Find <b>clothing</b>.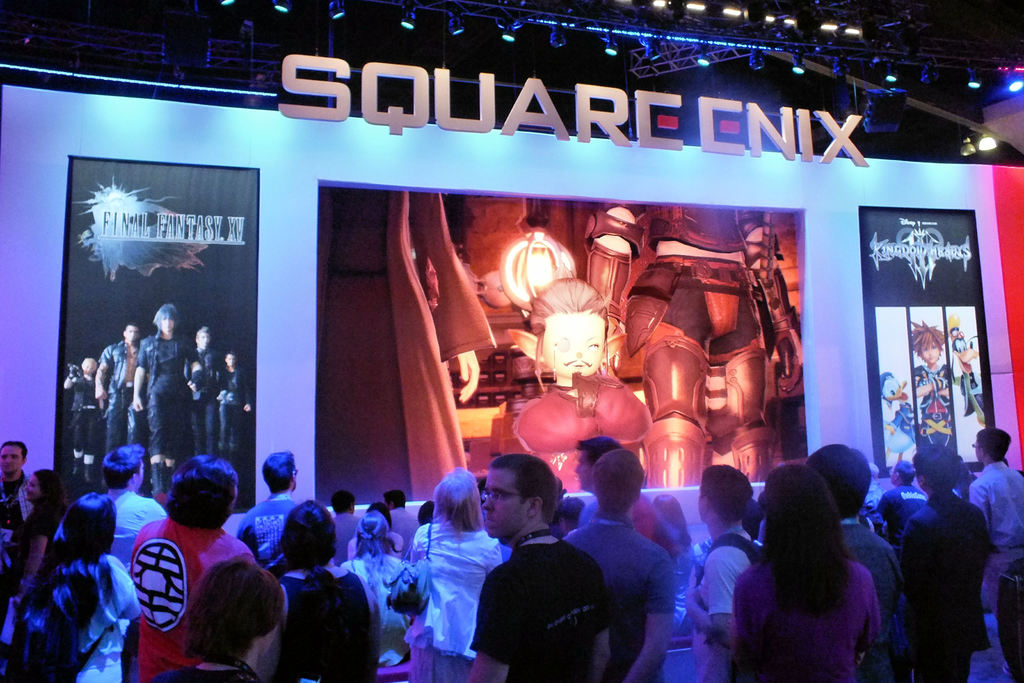
Rect(70, 375, 101, 464).
